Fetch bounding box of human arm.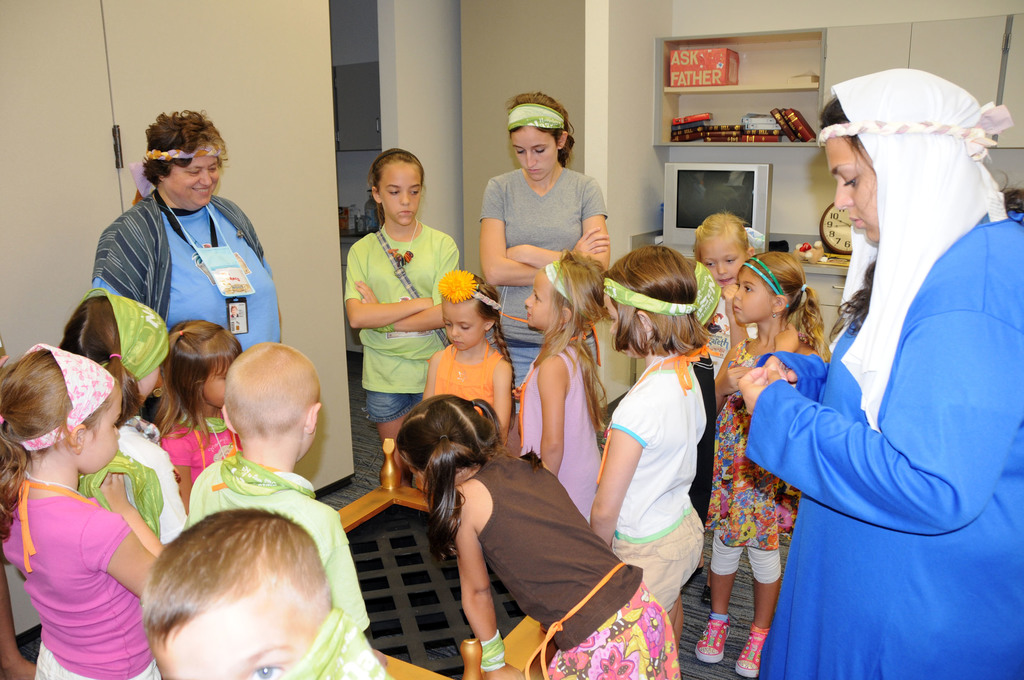
Bbox: x1=504 y1=175 x2=611 y2=275.
